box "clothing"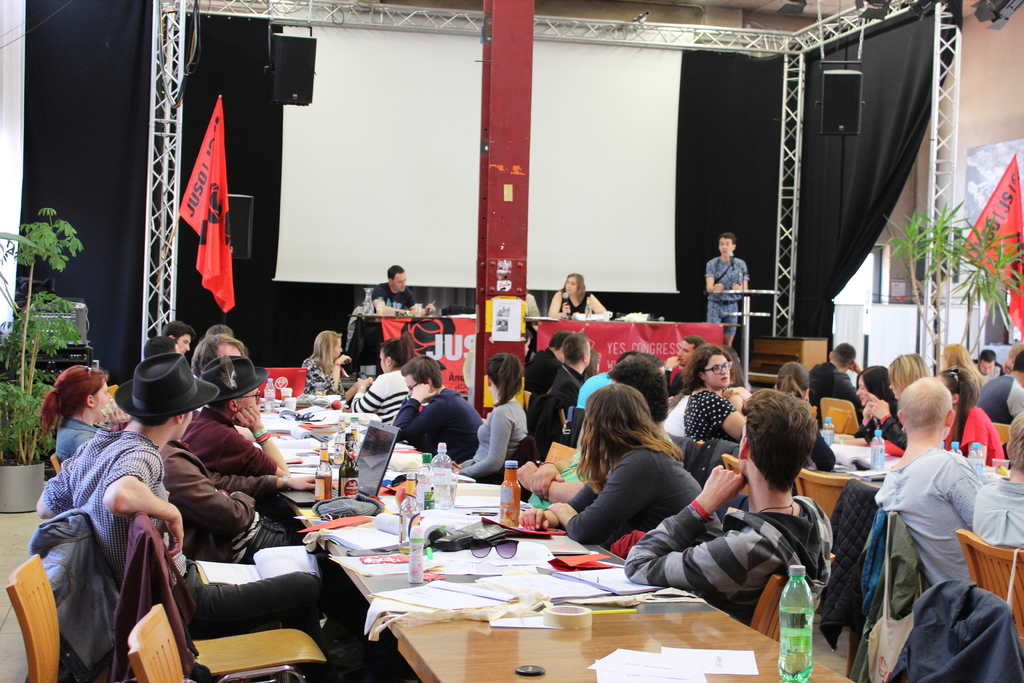
[102,515,197,680]
